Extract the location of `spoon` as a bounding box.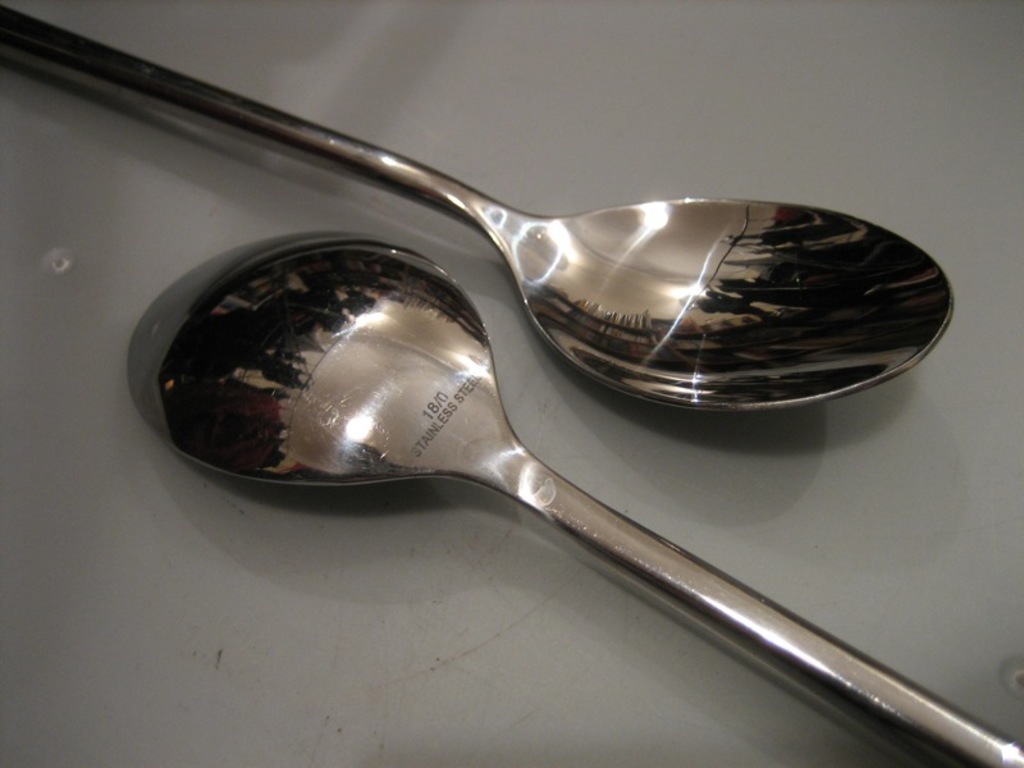
123:230:1023:767.
